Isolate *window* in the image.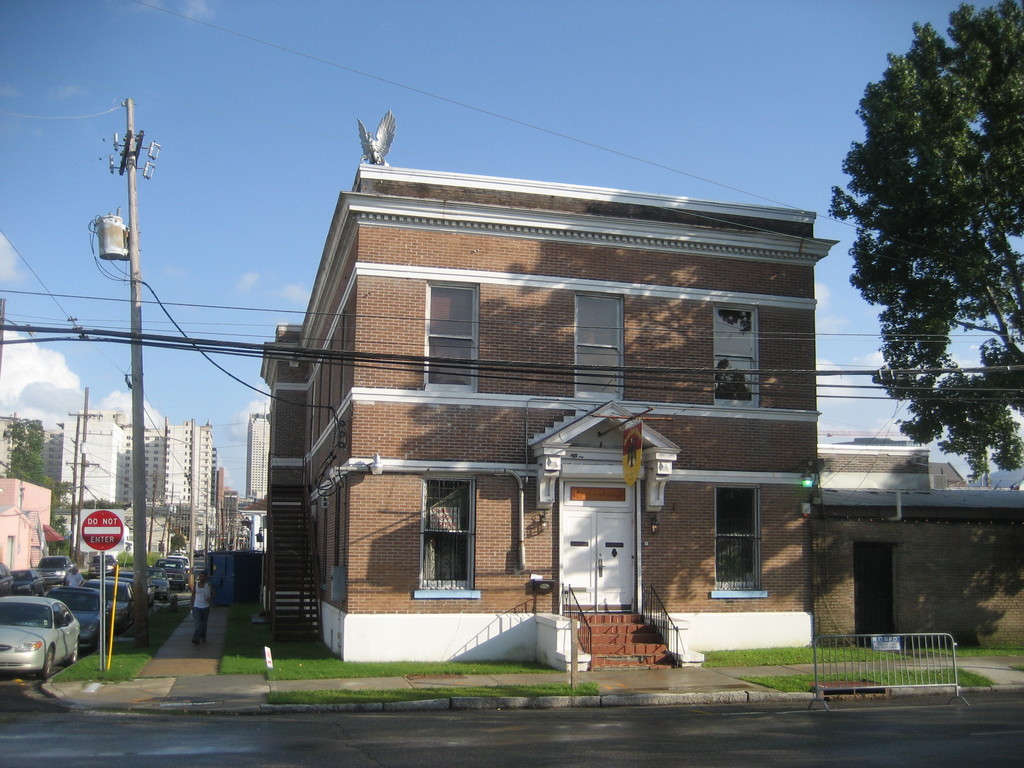
Isolated region: 310/381/314/452.
